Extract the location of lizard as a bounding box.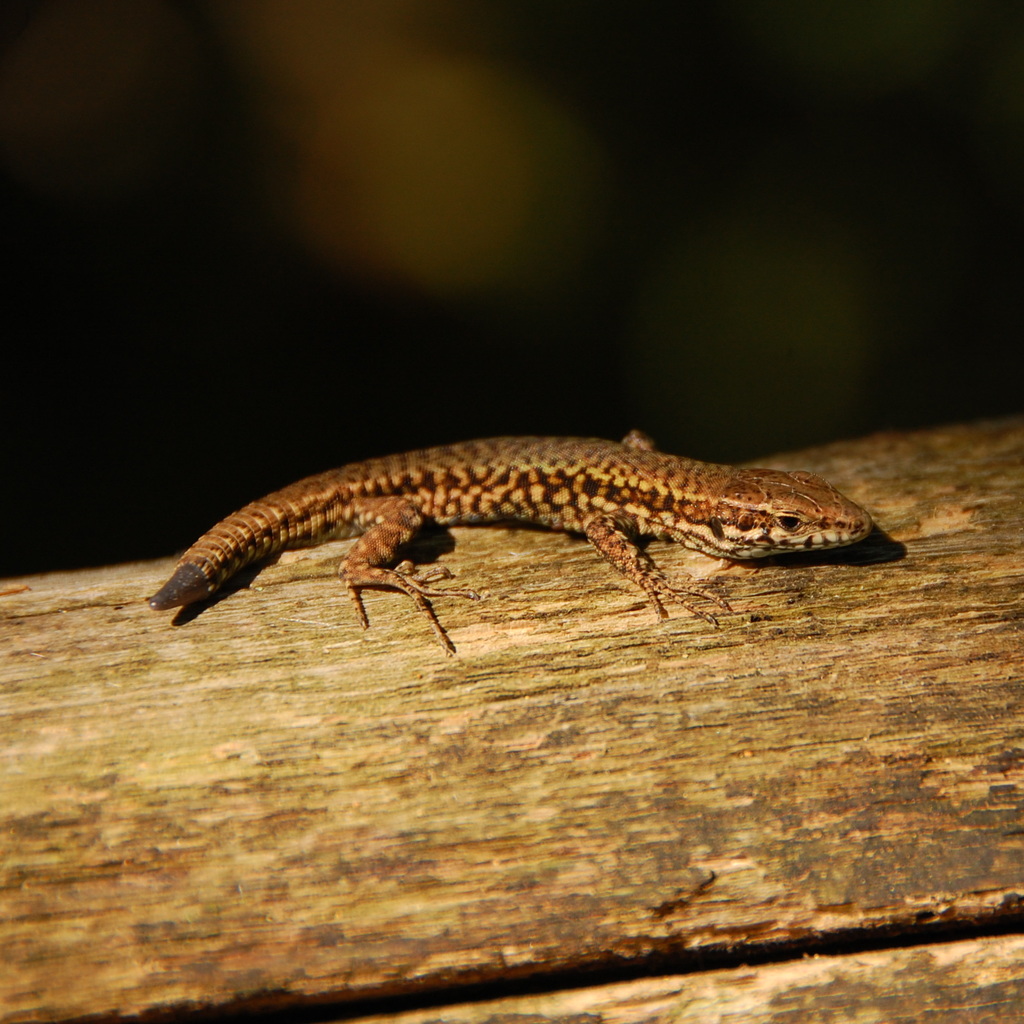
x1=136, y1=429, x2=914, y2=671.
